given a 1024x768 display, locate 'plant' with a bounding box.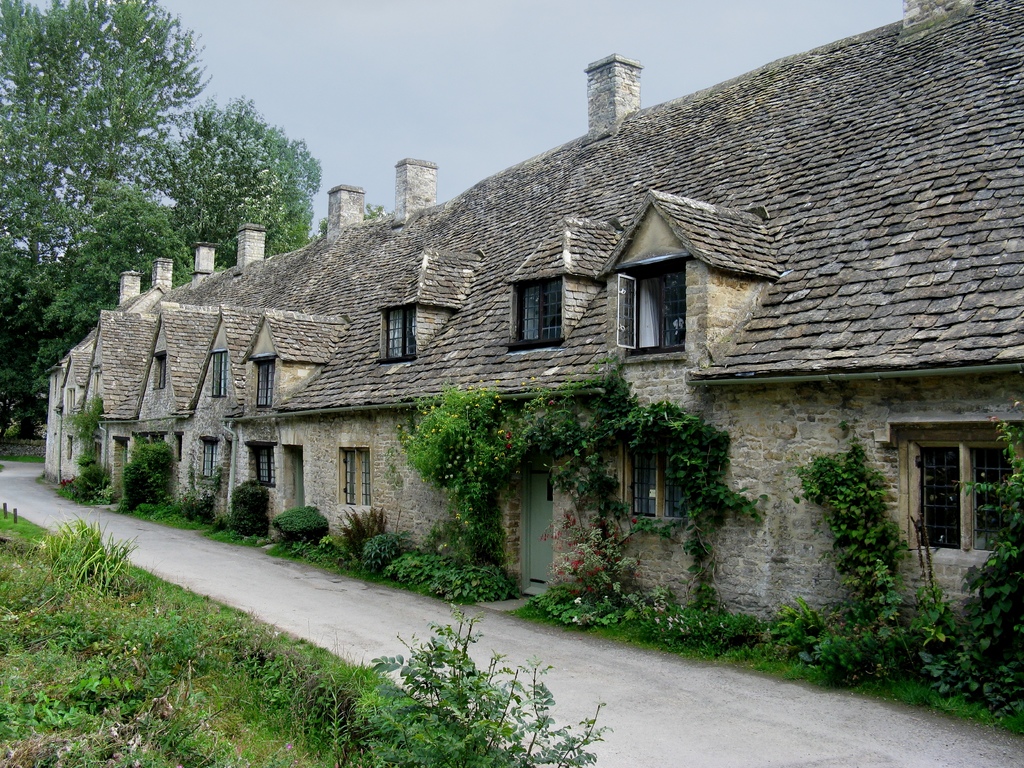
Located: bbox(338, 509, 387, 562).
